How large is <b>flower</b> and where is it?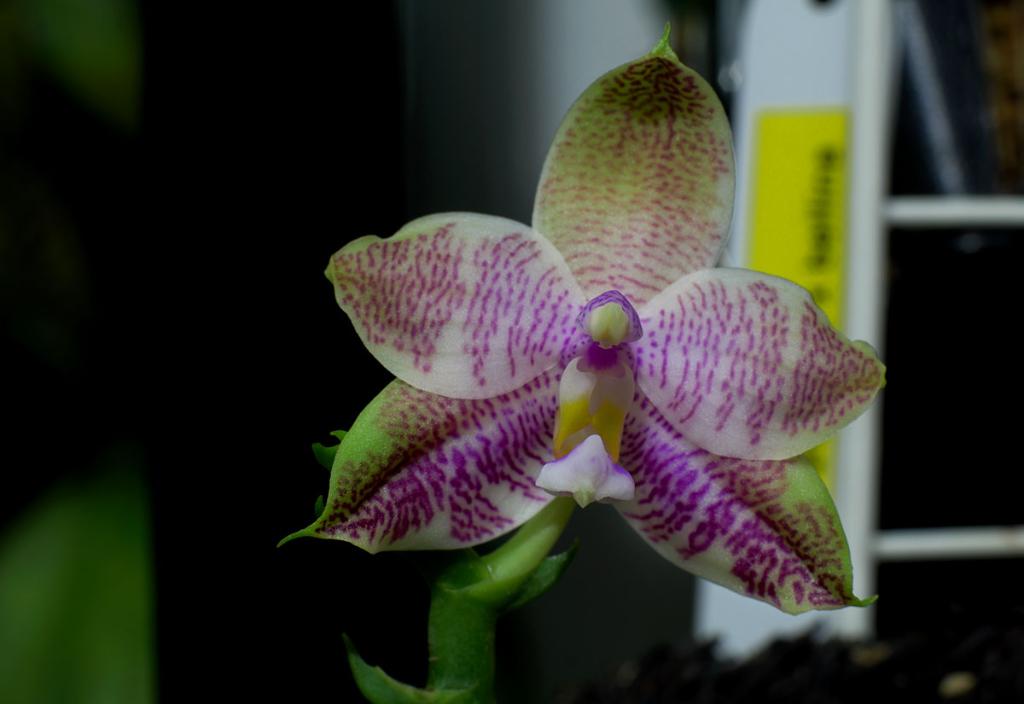
Bounding box: 276 45 899 637.
